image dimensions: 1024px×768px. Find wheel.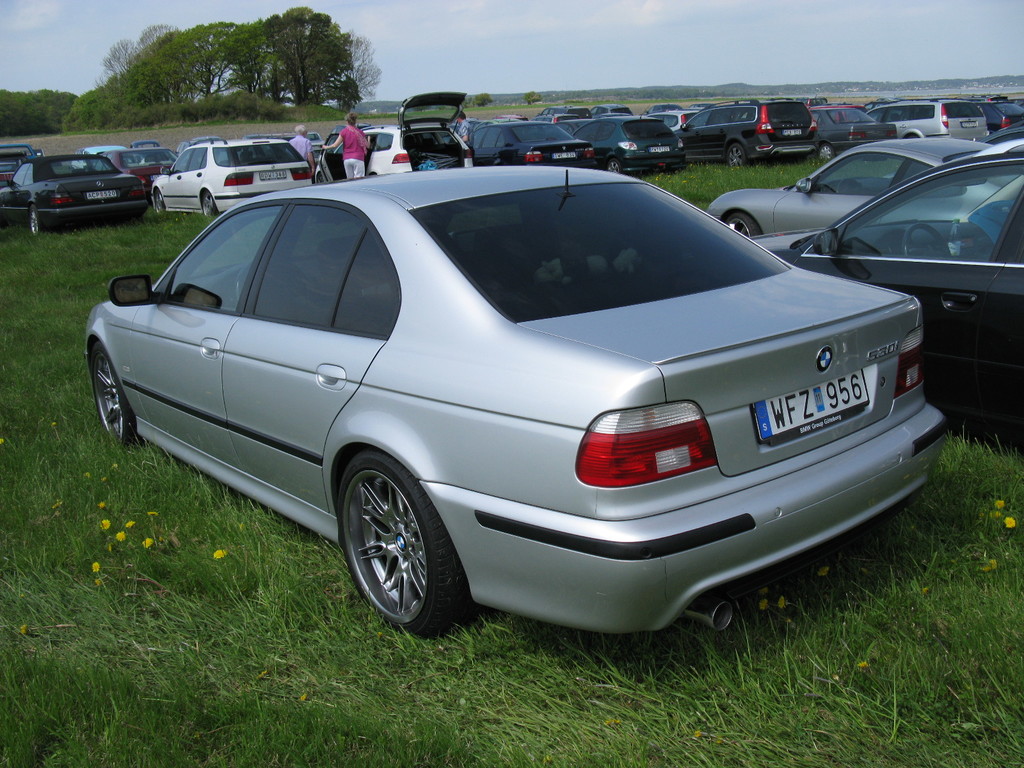
314 173 323 184.
